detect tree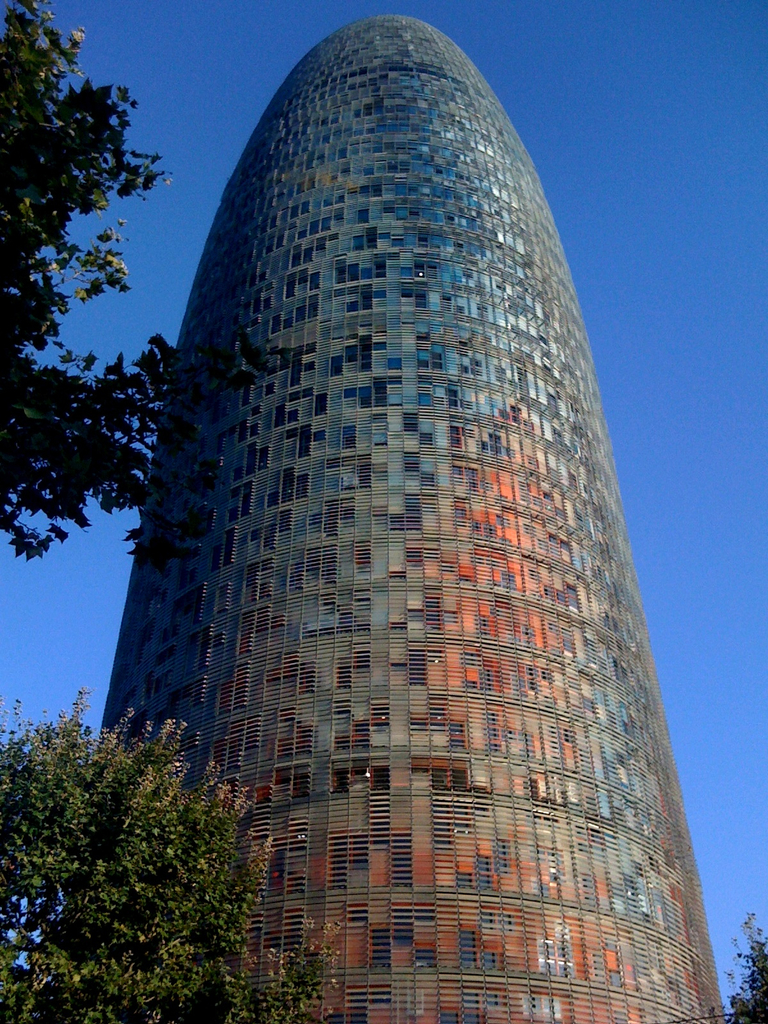
l=9, t=4, r=177, b=629
